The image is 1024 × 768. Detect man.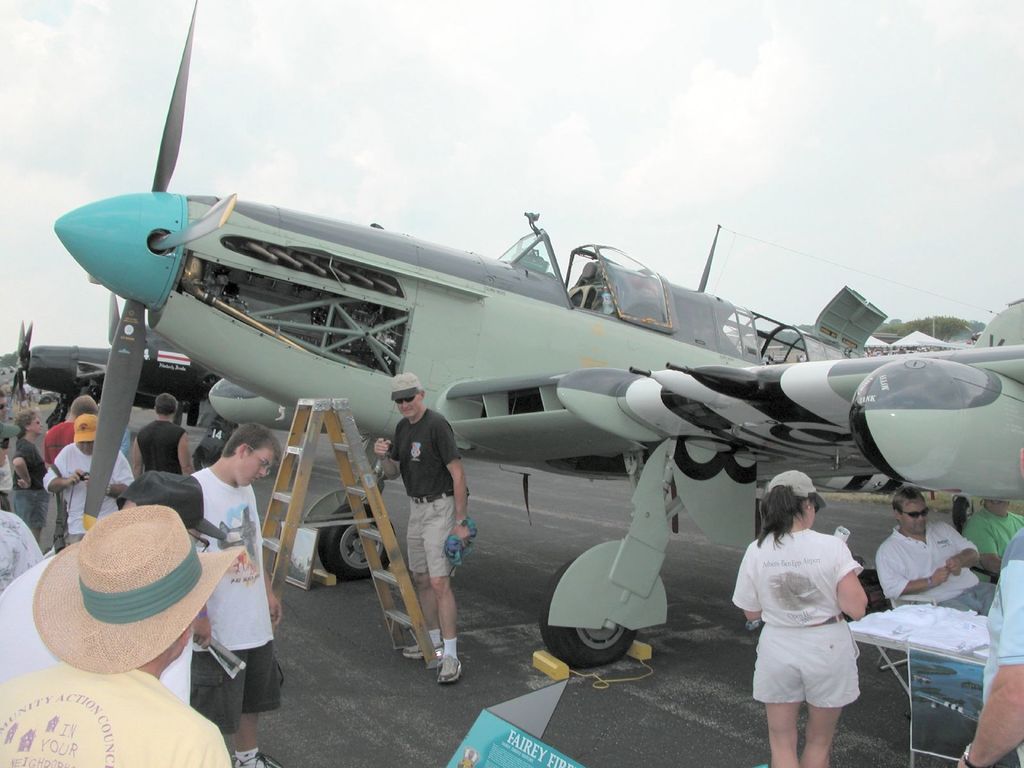
Detection: (left=373, top=372, right=476, bottom=678).
